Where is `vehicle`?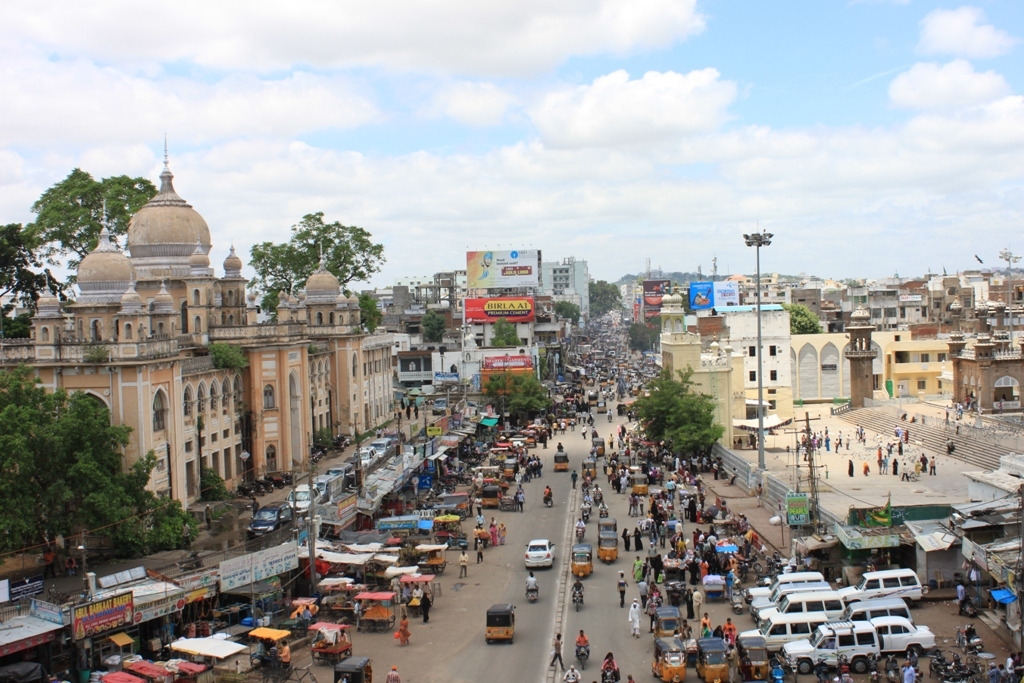
pyautogui.locateOnScreen(652, 636, 684, 682).
